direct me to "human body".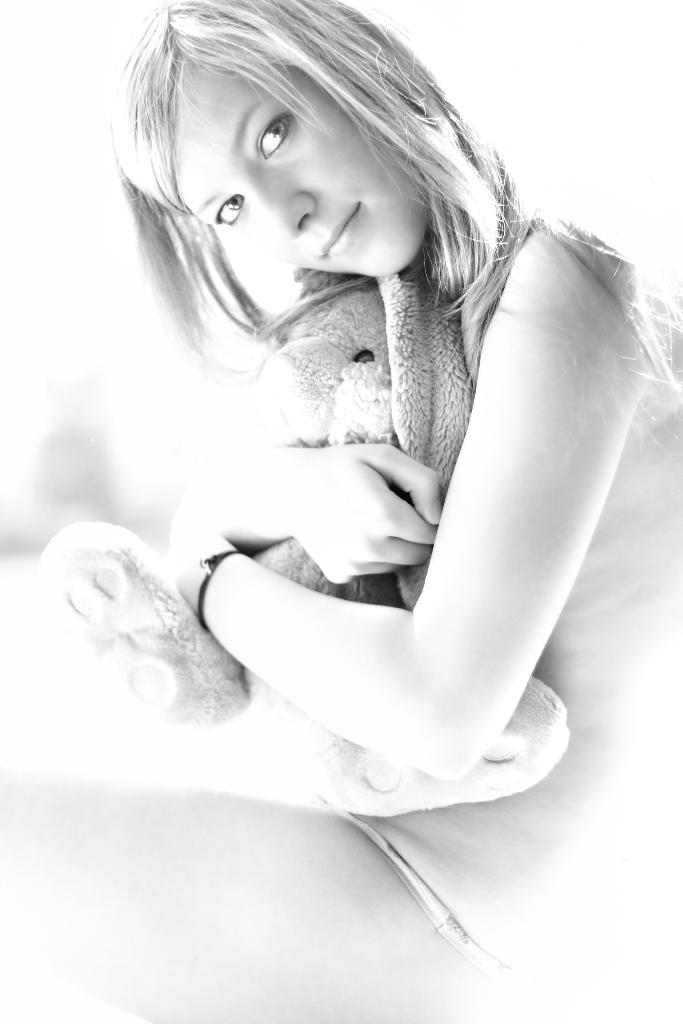
Direction: <bbox>74, 31, 682, 909</bbox>.
